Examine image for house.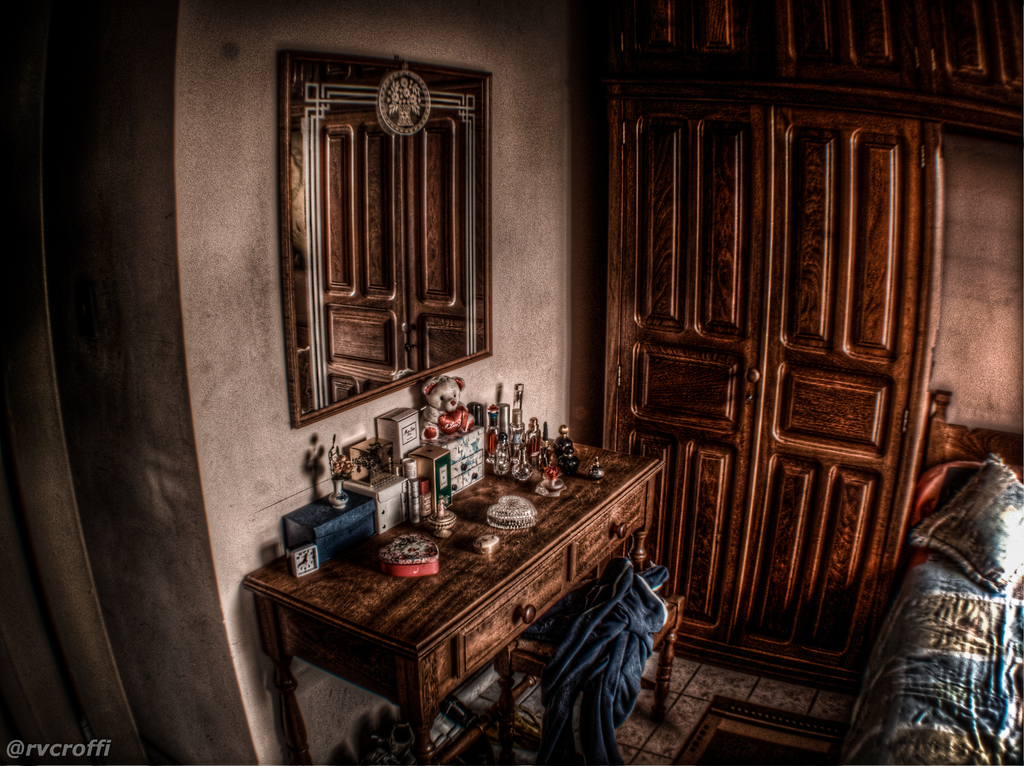
Examination result: <bbox>0, 0, 1023, 765</bbox>.
